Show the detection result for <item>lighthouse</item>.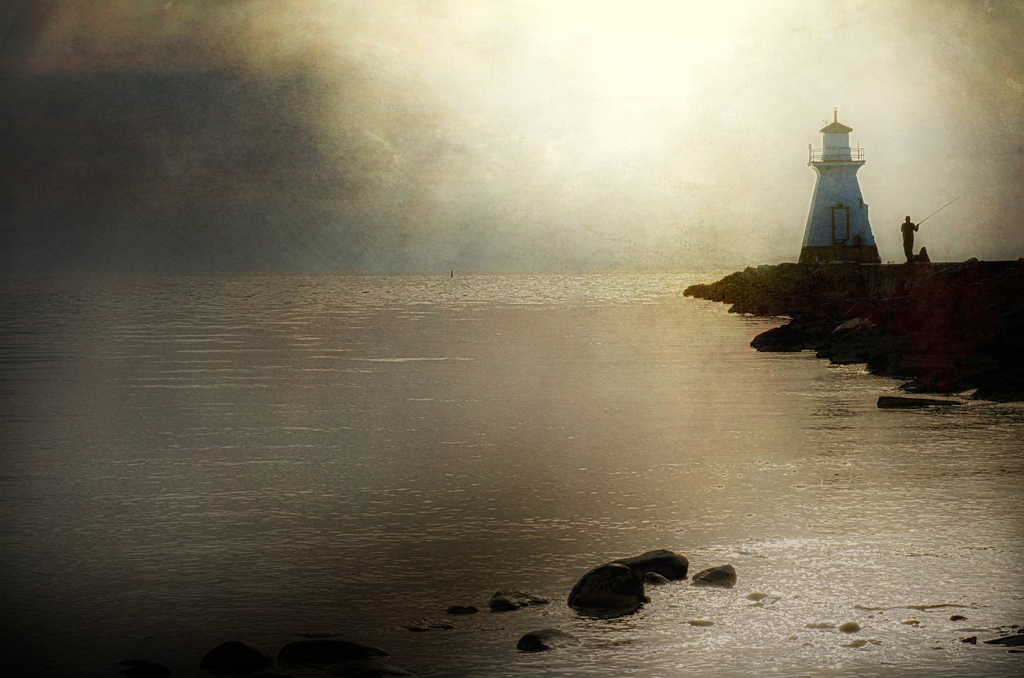
782 103 888 272.
